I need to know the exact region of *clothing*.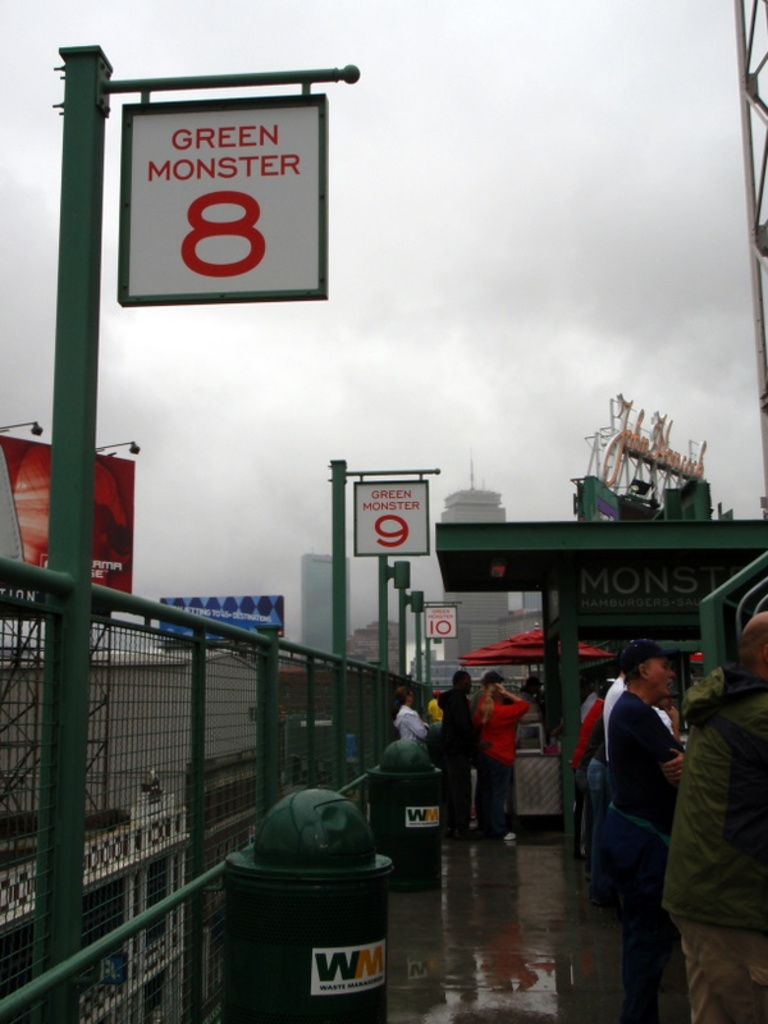
Region: <region>572, 698, 600, 844</region>.
